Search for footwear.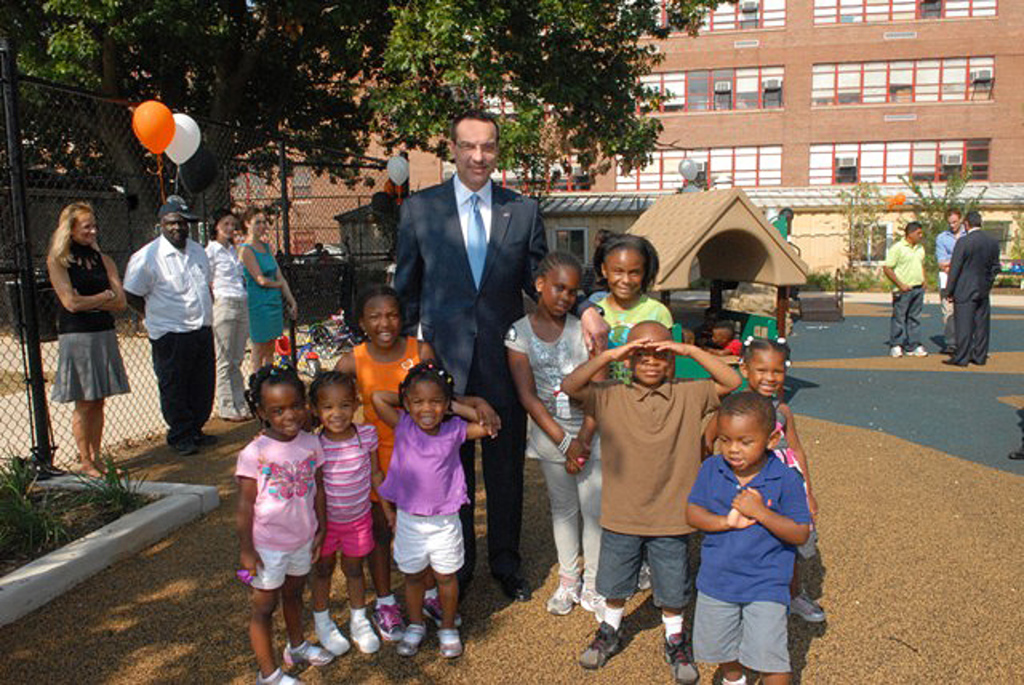
Found at rect(949, 342, 957, 351).
